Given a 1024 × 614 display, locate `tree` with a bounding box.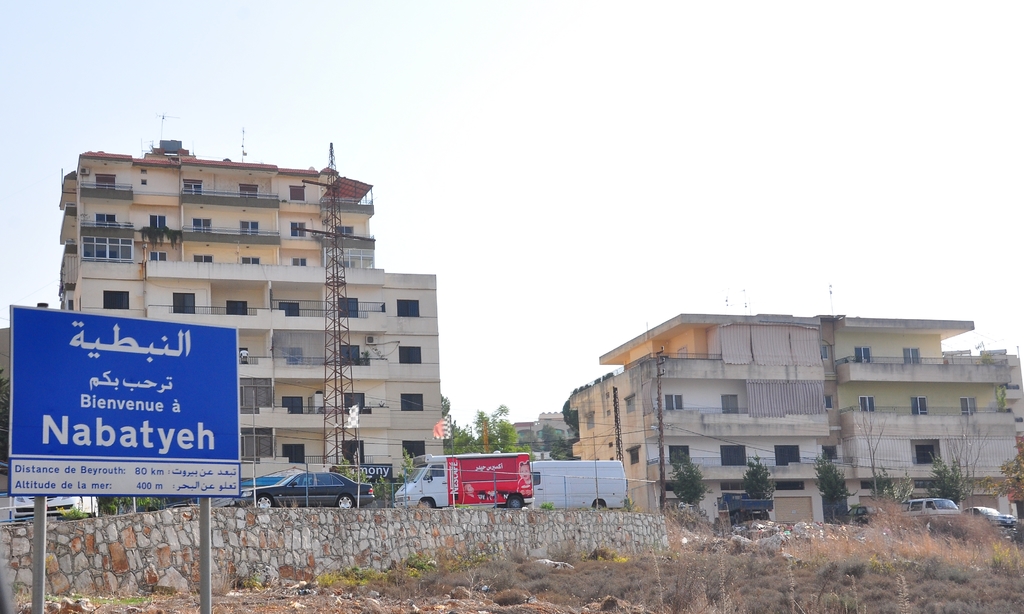
Located: BBox(865, 467, 918, 501).
